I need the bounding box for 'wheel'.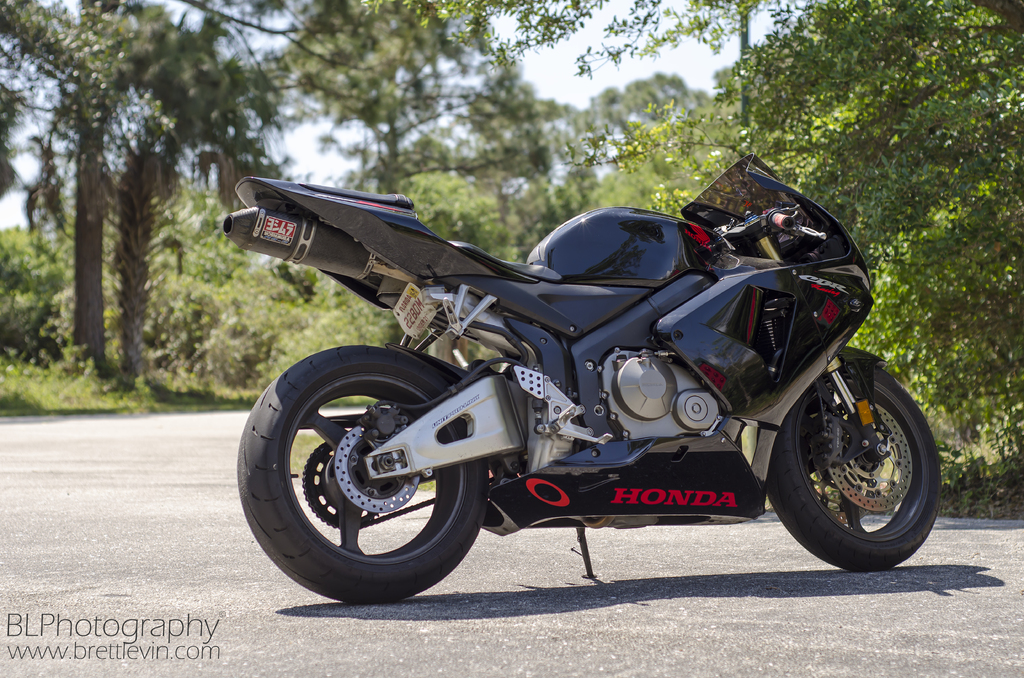
Here it is: bbox(764, 348, 947, 569).
